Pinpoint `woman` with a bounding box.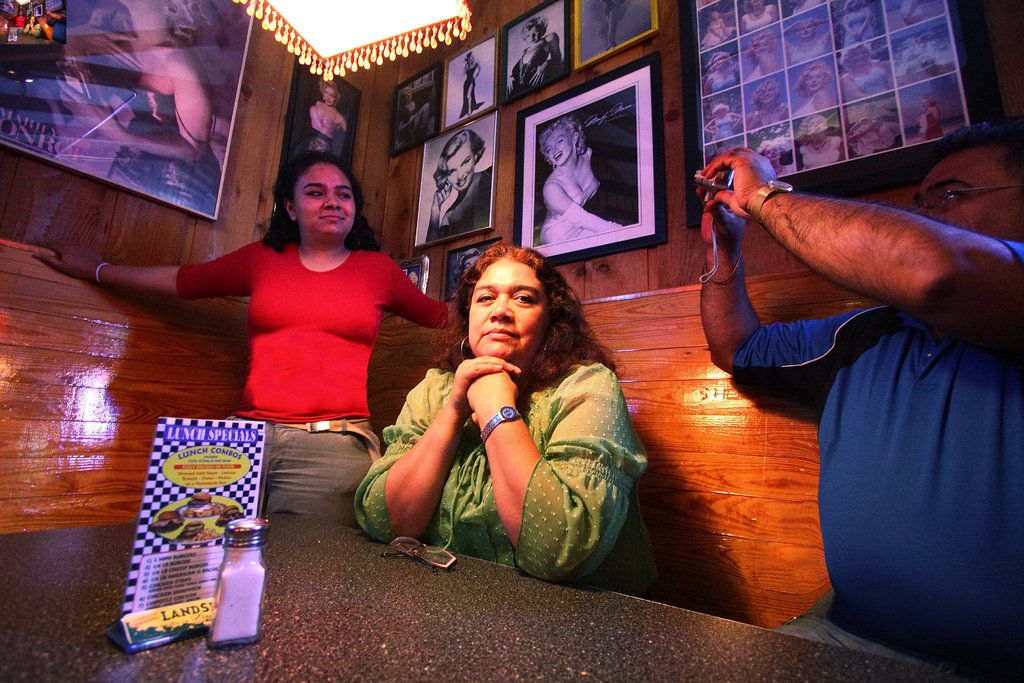
<box>746,79,793,132</box>.
